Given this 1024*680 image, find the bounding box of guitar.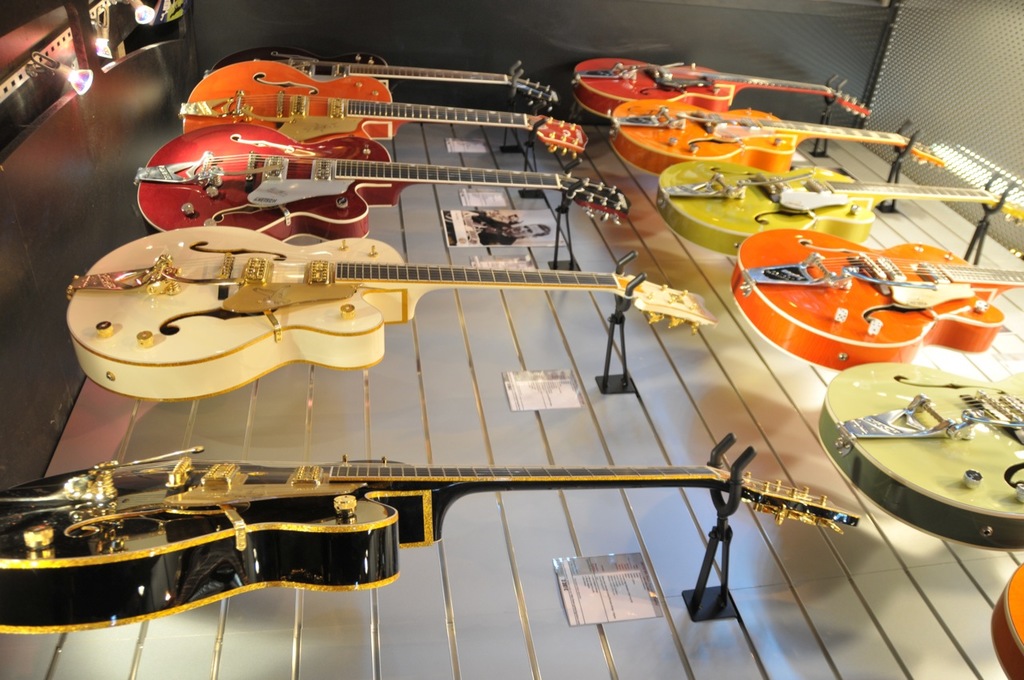
[131, 123, 634, 242].
